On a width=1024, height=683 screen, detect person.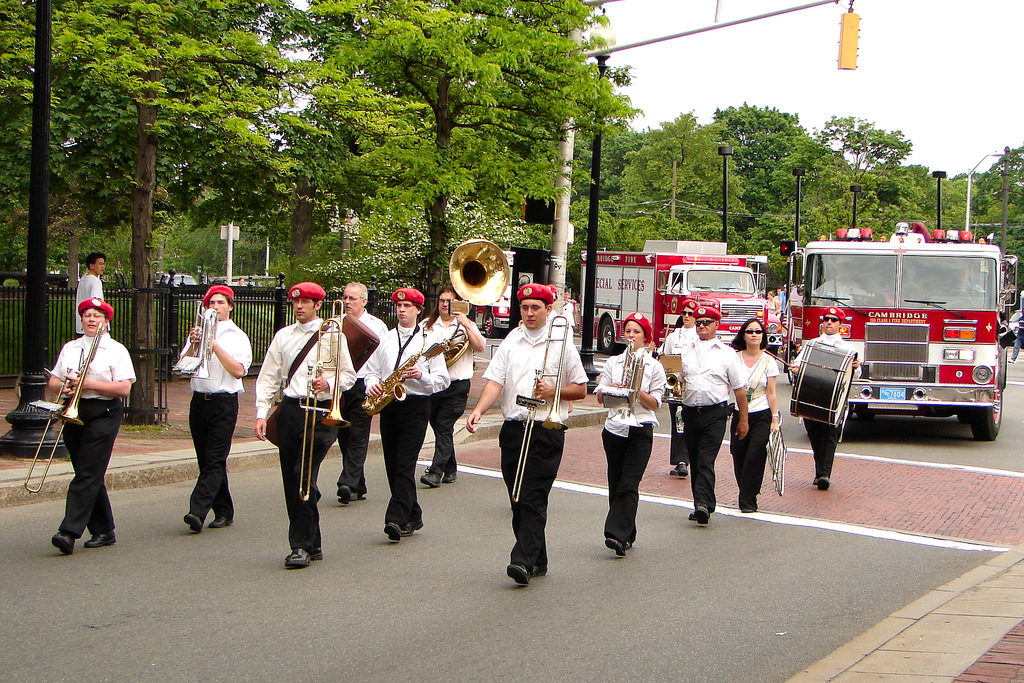
(422, 290, 487, 481).
